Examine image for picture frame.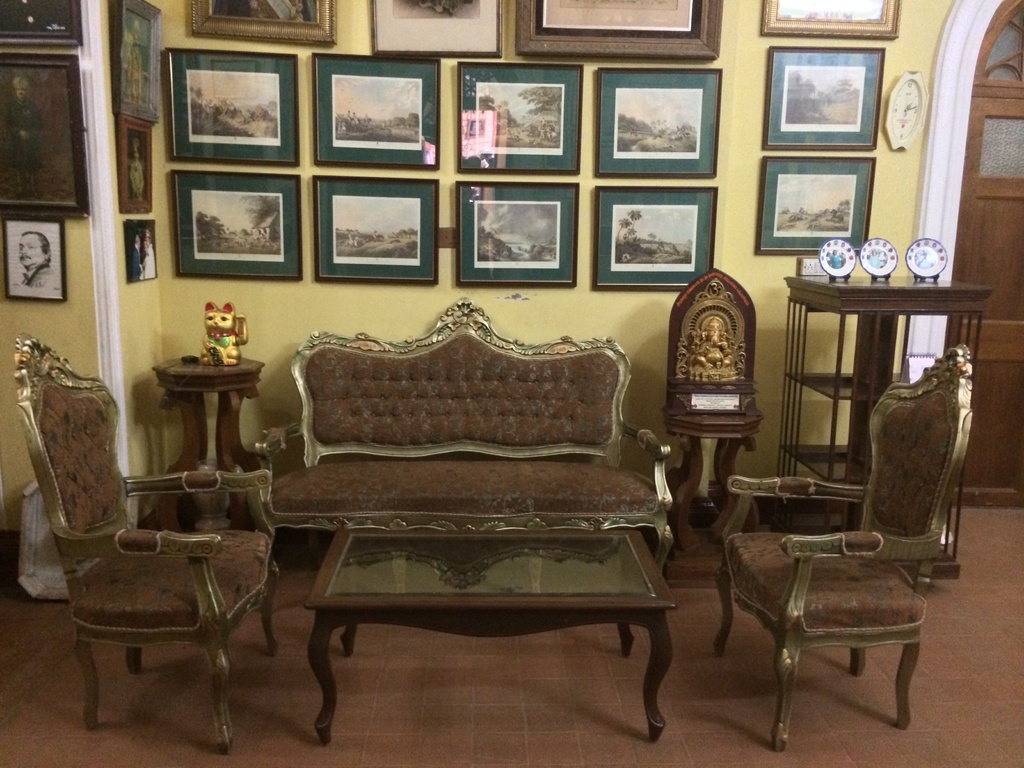
Examination result: box=[596, 67, 723, 176].
